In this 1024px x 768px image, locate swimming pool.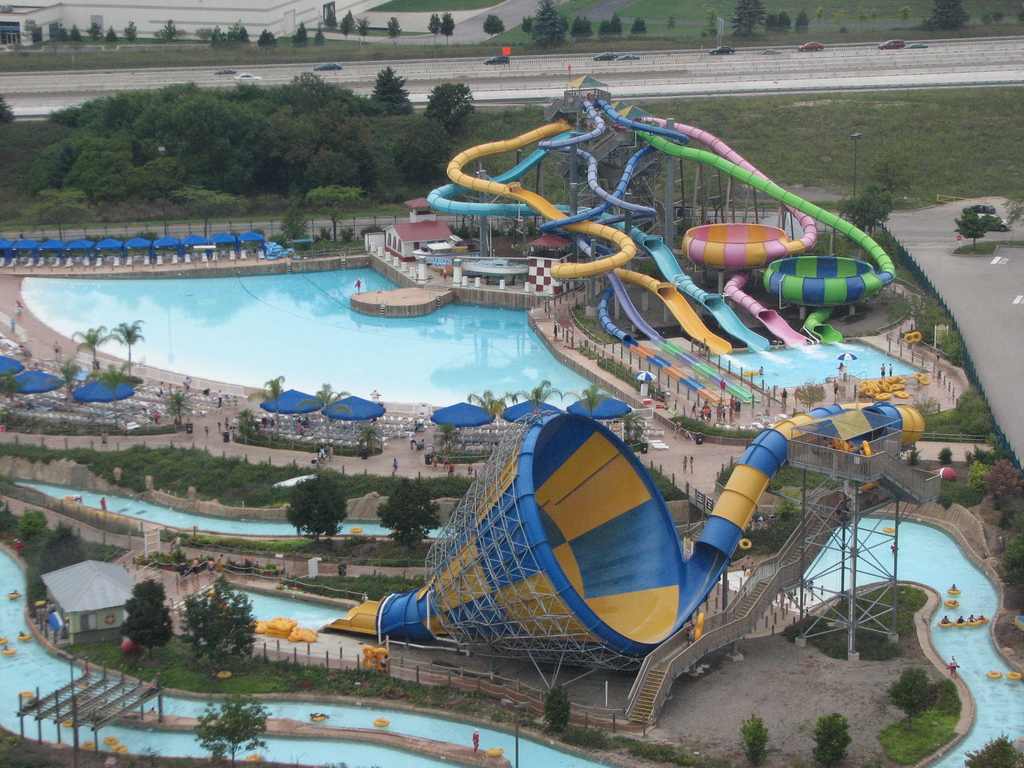
Bounding box: bbox(0, 210, 664, 460).
